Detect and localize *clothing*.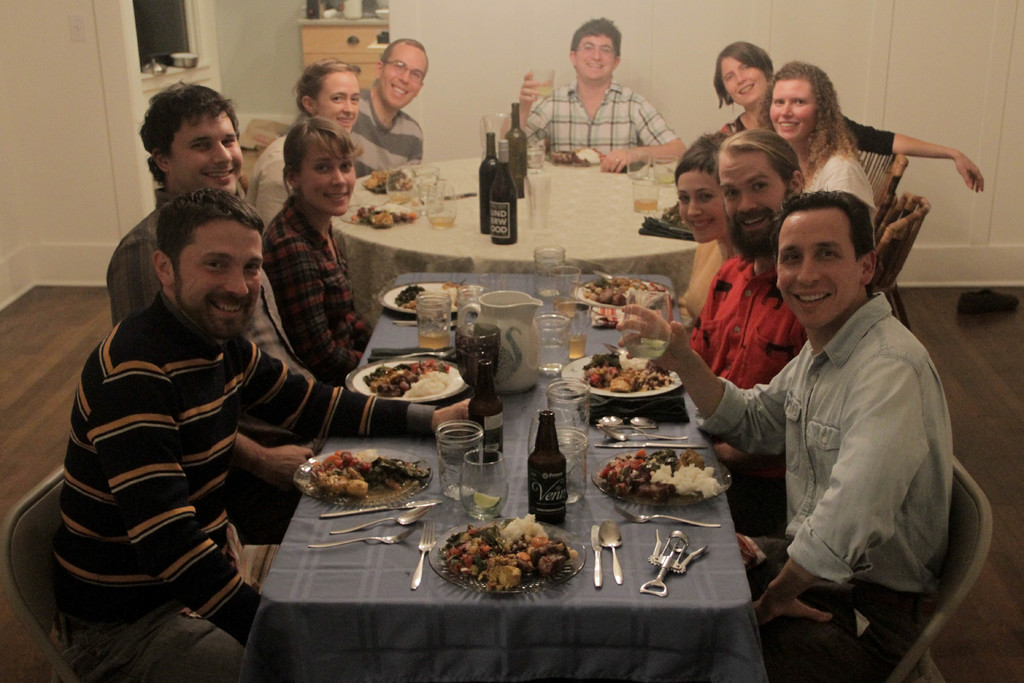
Localized at 343 83 426 188.
